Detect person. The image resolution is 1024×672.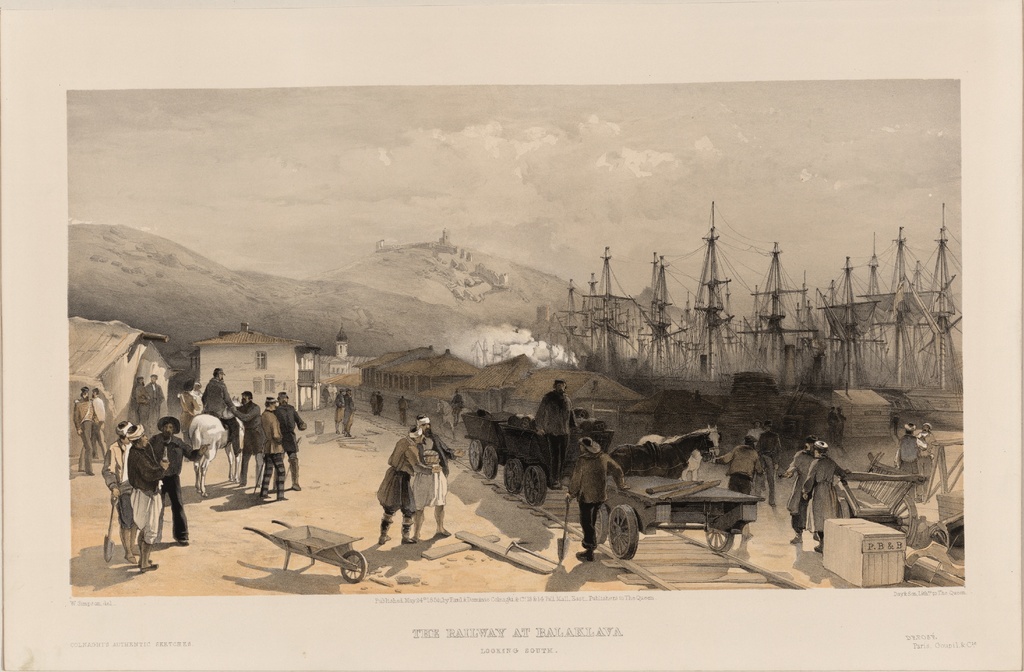
<bbox>799, 442, 855, 555</bbox>.
